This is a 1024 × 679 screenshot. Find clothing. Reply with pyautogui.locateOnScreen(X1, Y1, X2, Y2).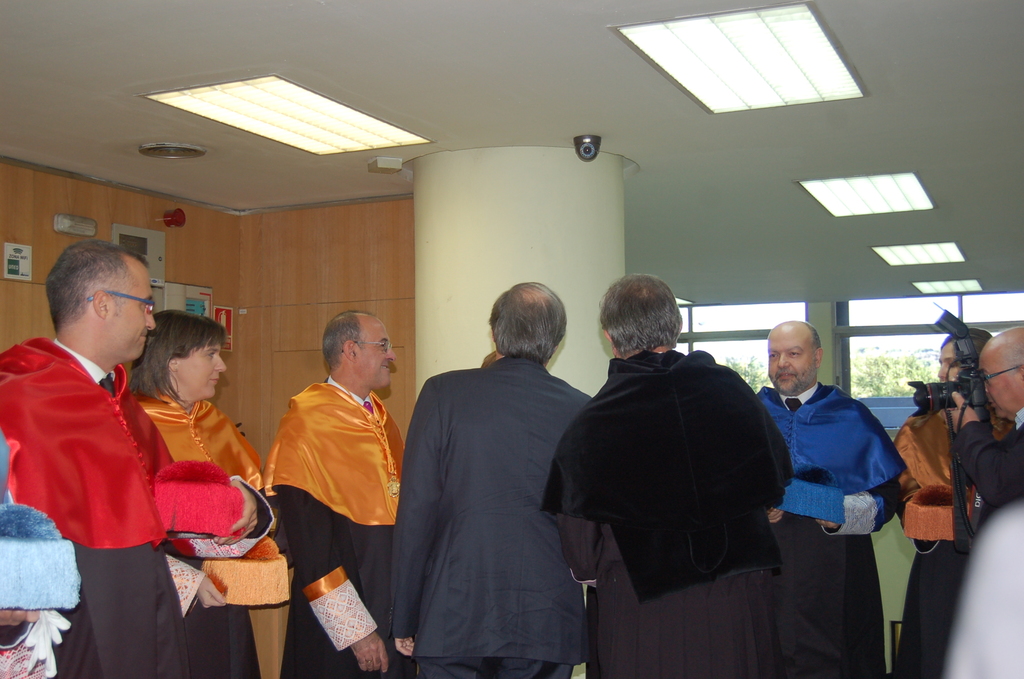
pyautogui.locateOnScreen(261, 377, 404, 678).
